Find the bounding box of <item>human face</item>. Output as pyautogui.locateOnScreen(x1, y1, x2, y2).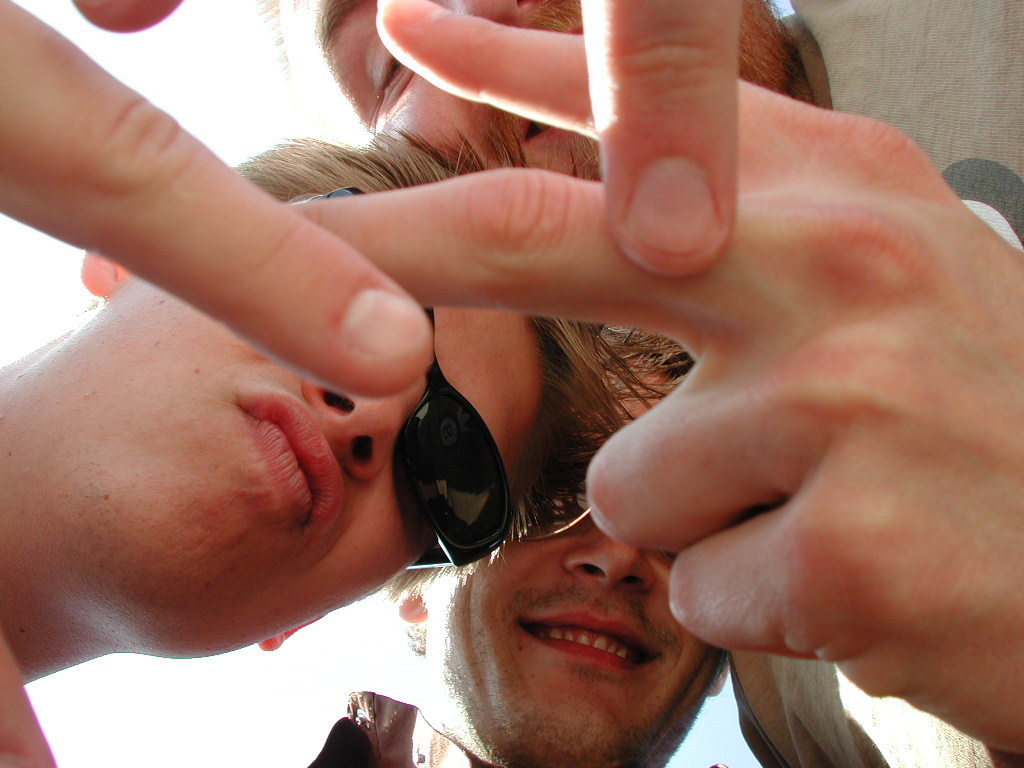
pyautogui.locateOnScreen(422, 356, 718, 767).
